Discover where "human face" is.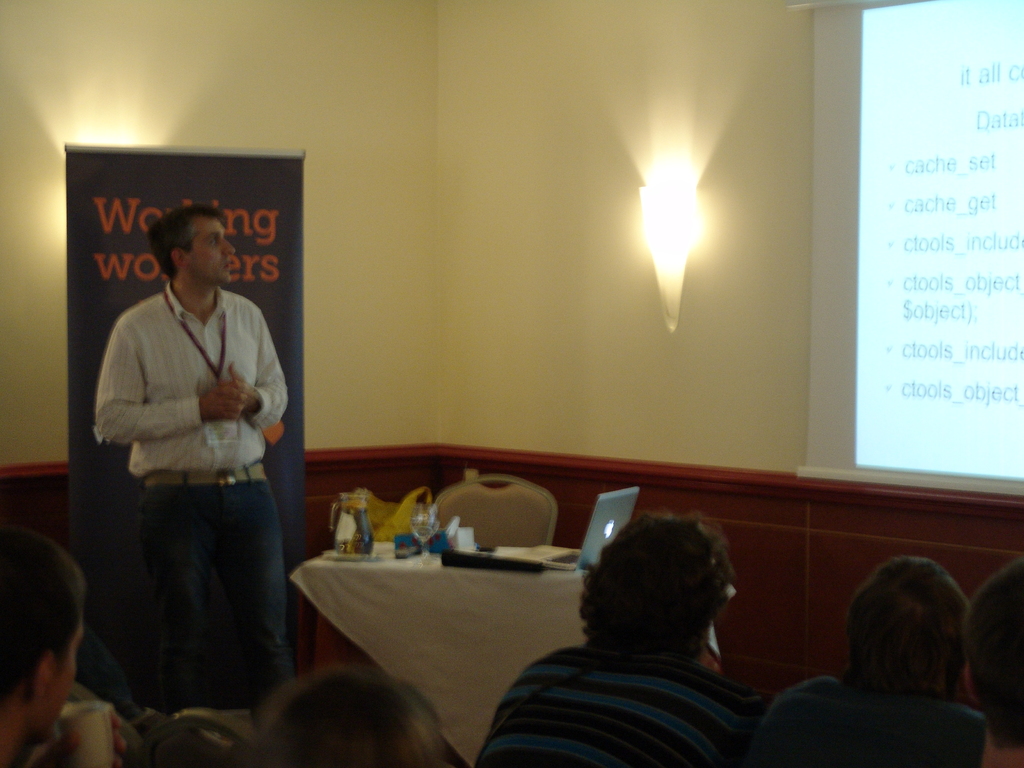
Discovered at 187/209/237/284.
